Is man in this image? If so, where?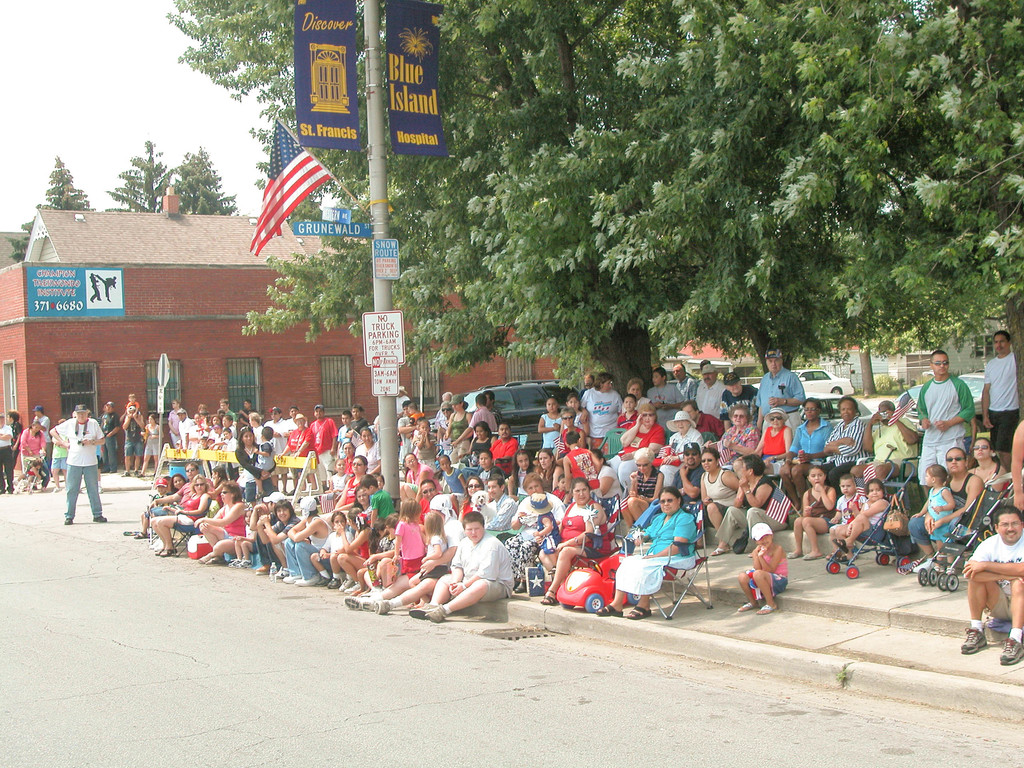
Yes, at locate(668, 440, 708, 554).
